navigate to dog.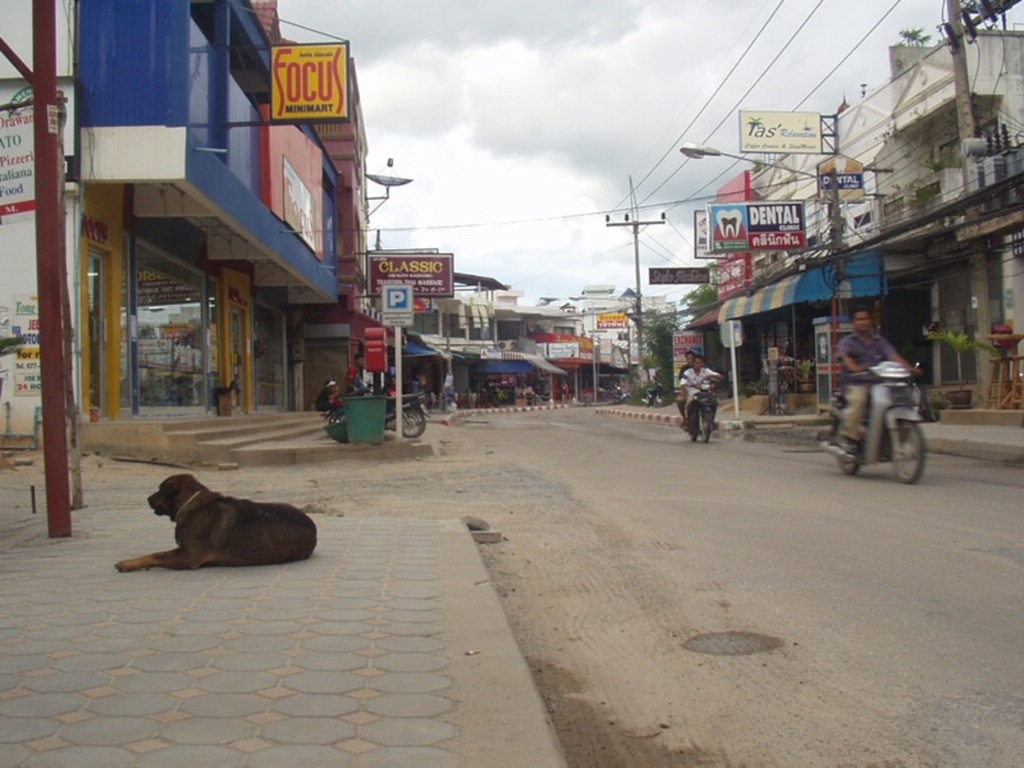
Navigation target: (x1=111, y1=470, x2=317, y2=575).
